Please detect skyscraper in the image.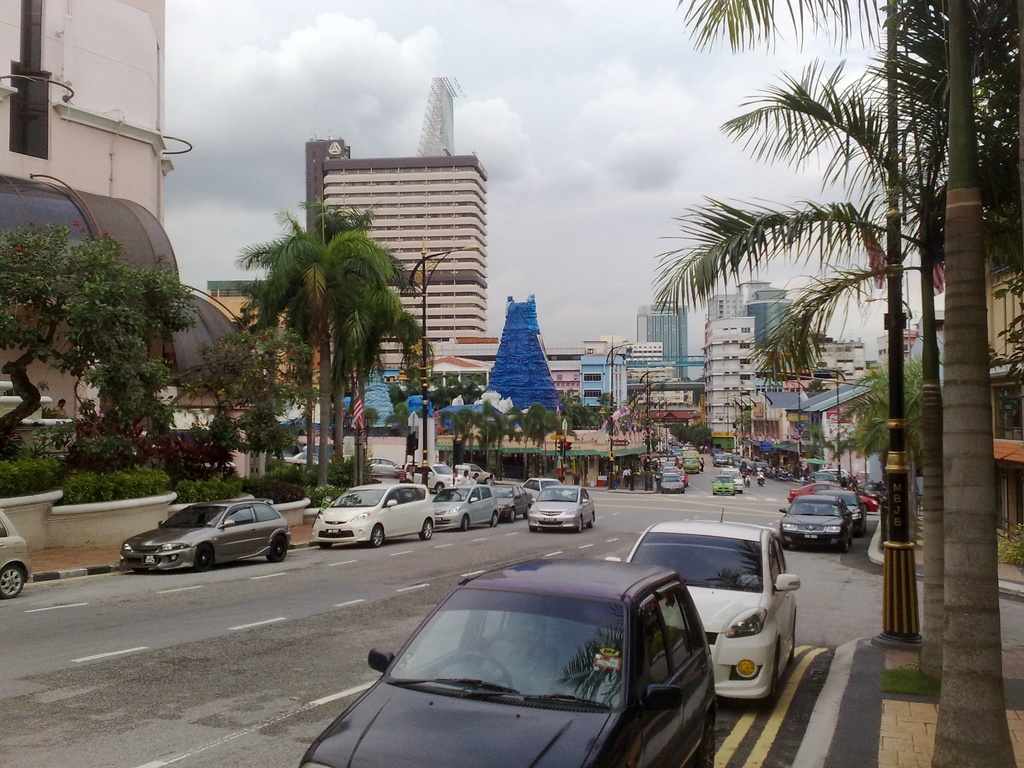
(634,296,692,378).
